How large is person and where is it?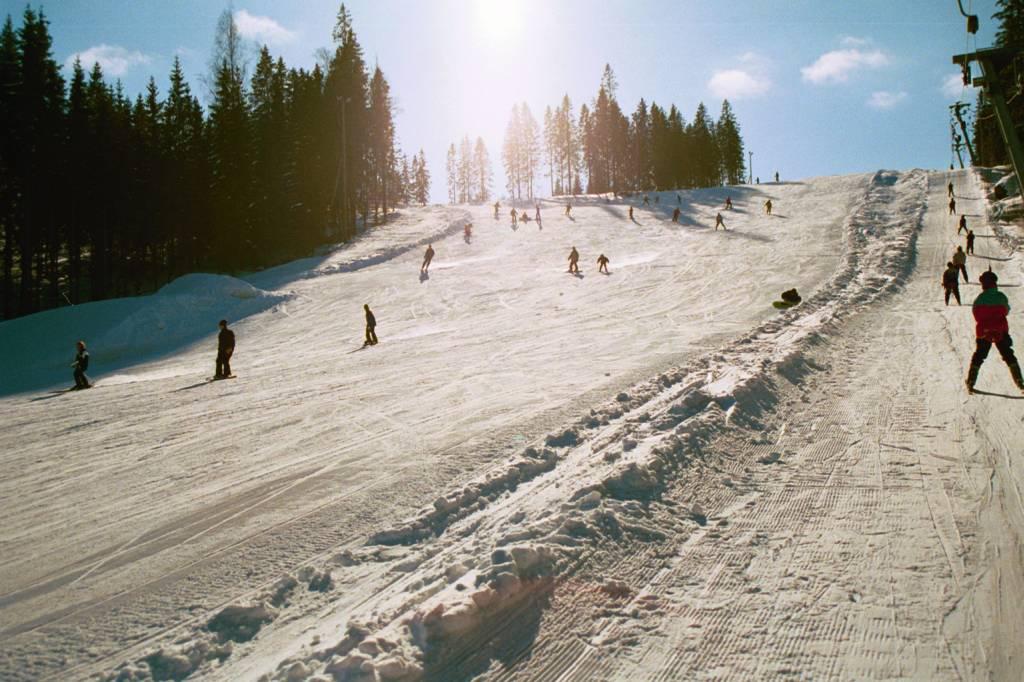
Bounding box: 362, 299, 376, 343.
